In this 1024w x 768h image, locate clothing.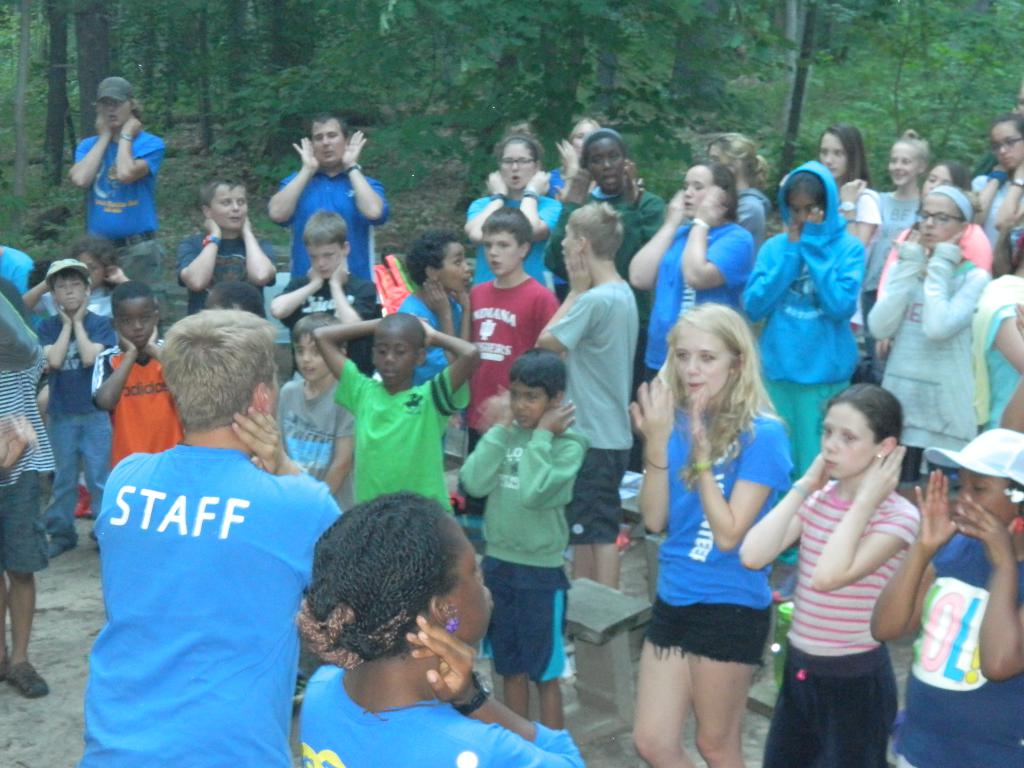
Bounding box: pyautogui.locateOnScreen(548, 166, 578, 194).
